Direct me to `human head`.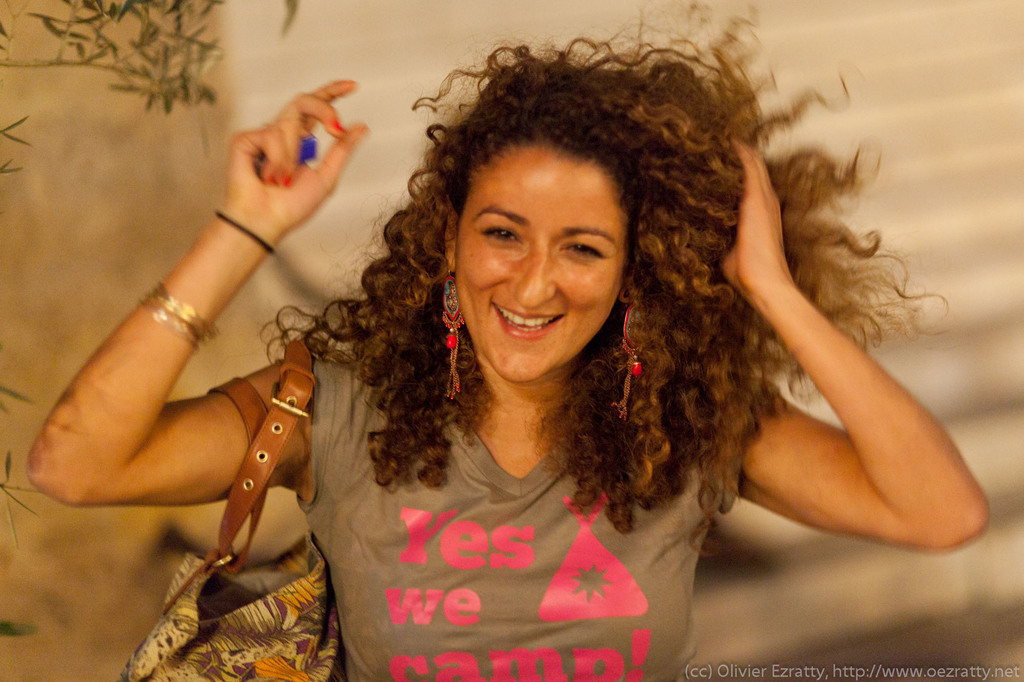
Direction: {"left": 405, "top": 59, "right": 695, "bottom": 370}.
